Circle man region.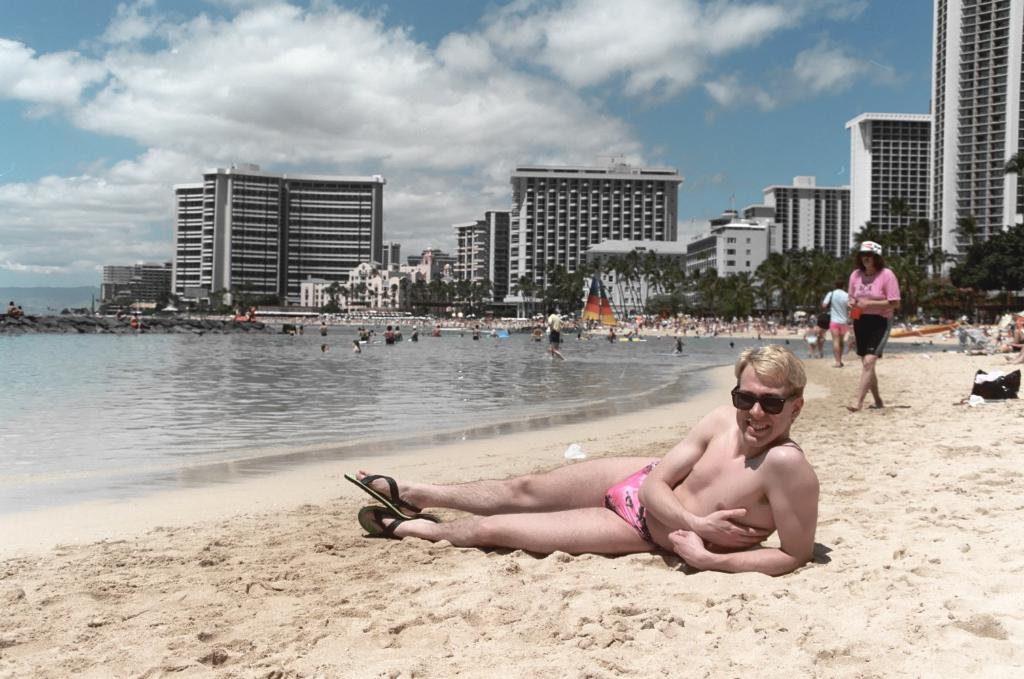
Region: left=821, top=276, right=845, bottom=367.
